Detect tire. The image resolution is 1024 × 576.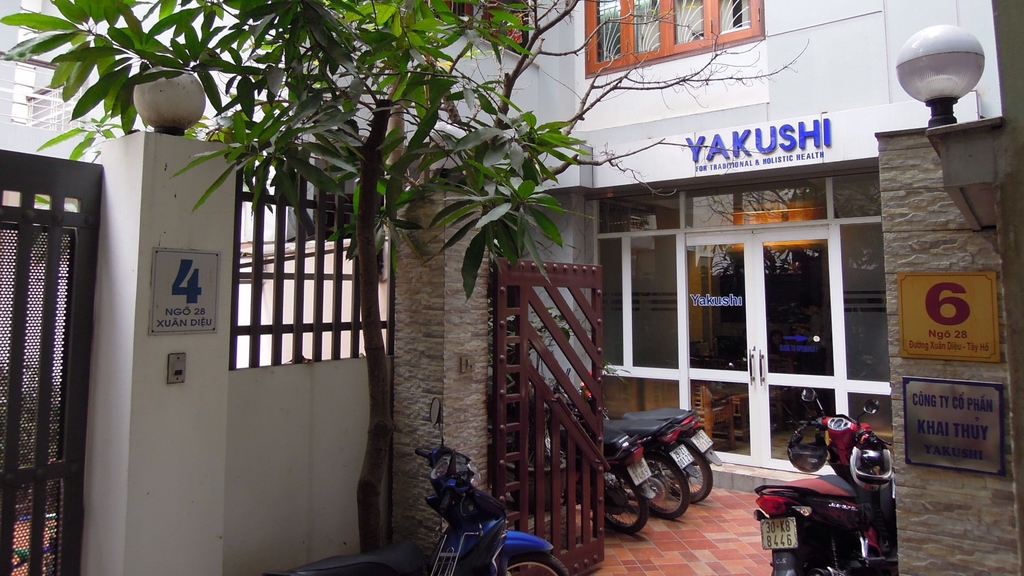
crop(641, 458, 693, 518).
